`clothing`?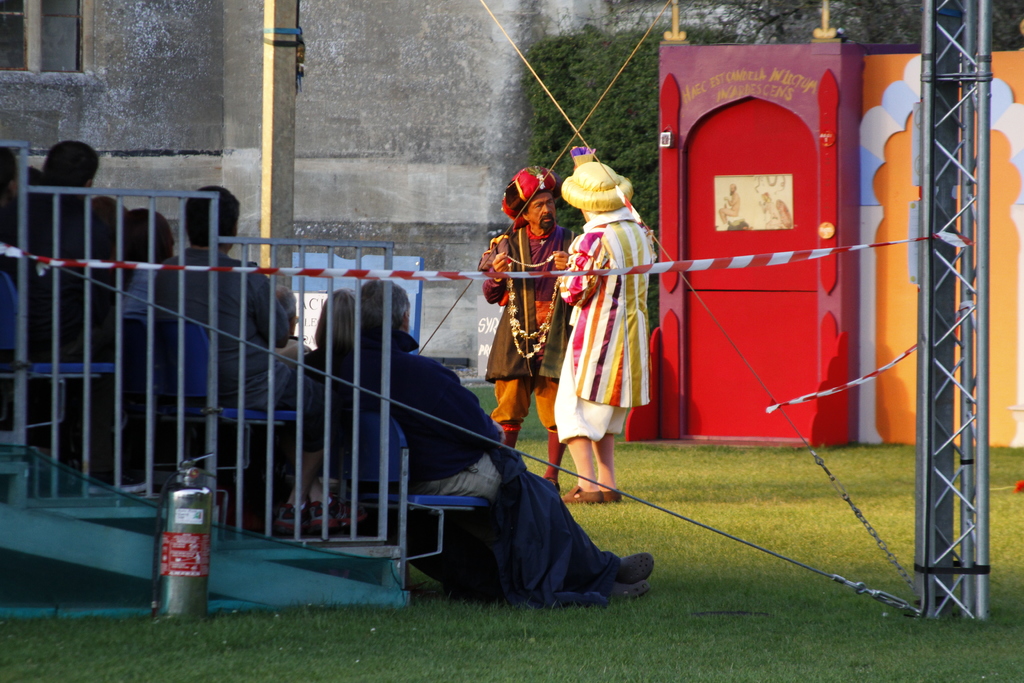
locate(346, 322, 628, 608)
